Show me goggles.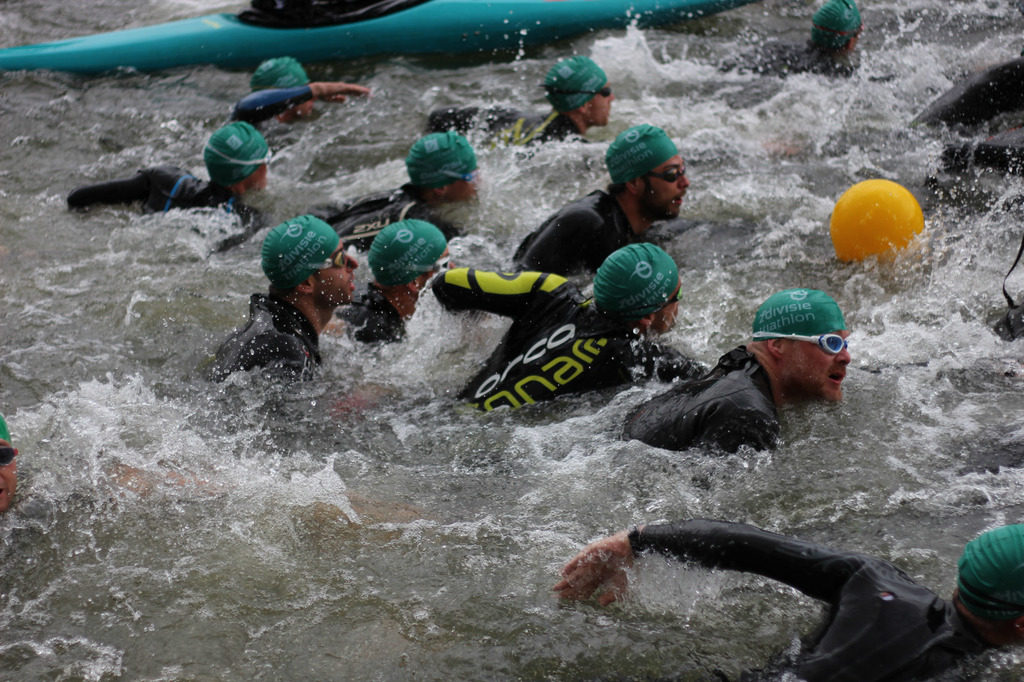
goggles is here: region(750, 329, 849, 358).
